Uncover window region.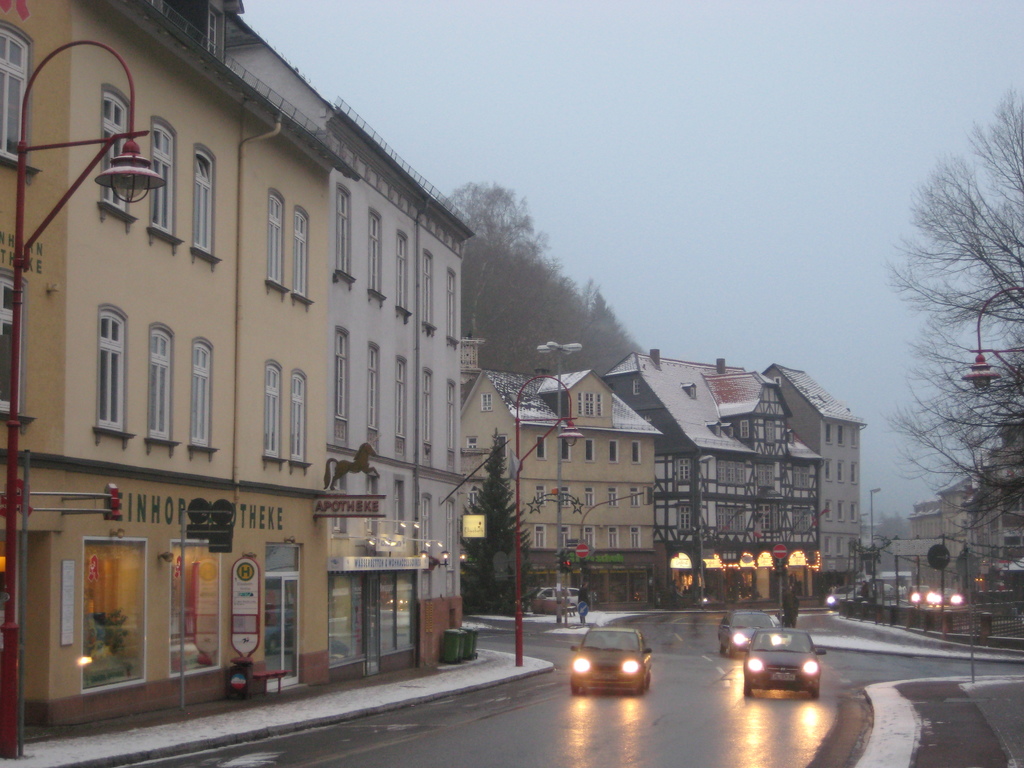
Uncovered: 367, 216, 383, 292.
